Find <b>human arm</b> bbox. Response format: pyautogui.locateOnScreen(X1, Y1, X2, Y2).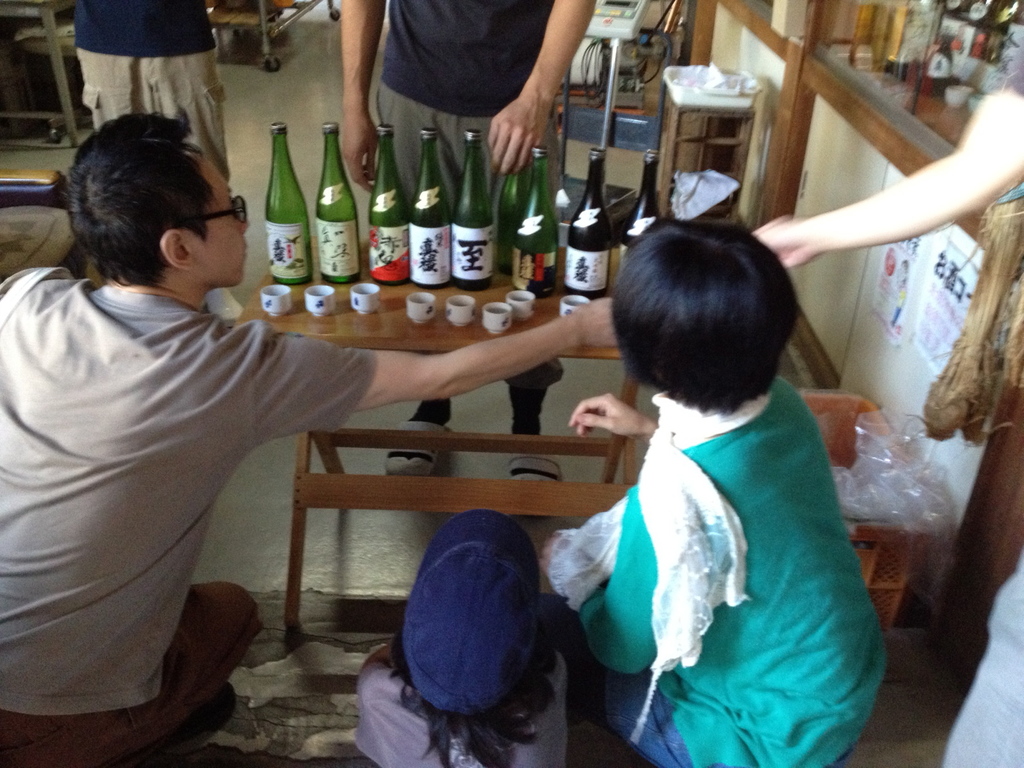
pyautogui.locateOnScreen(235, 298, 622, 440).
